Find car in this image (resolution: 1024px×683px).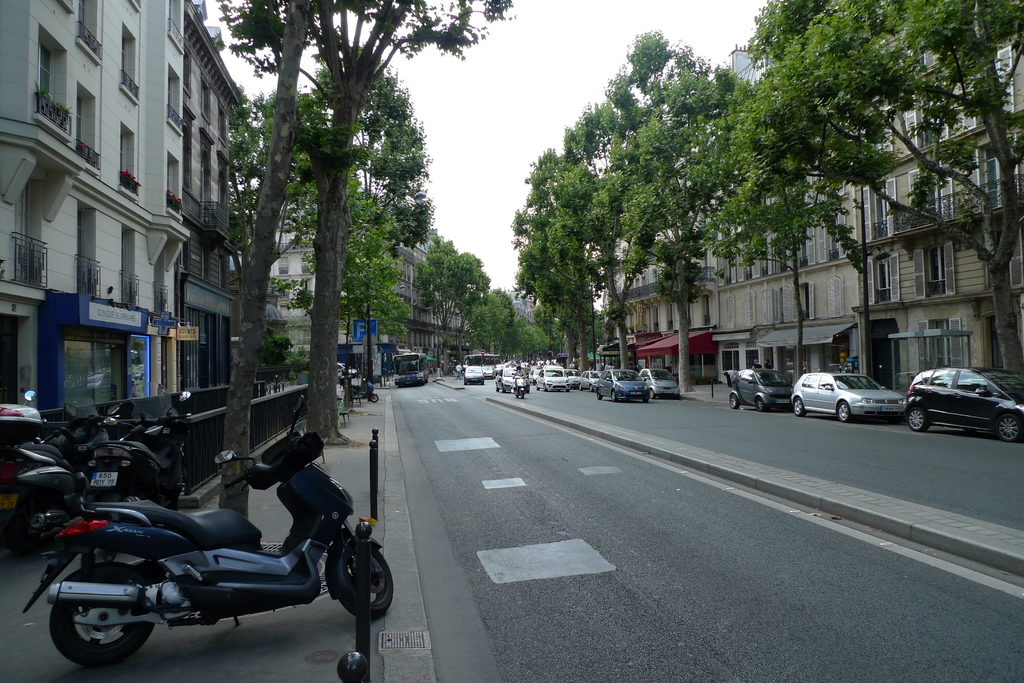
bbox(495, 366, 531, 391).
